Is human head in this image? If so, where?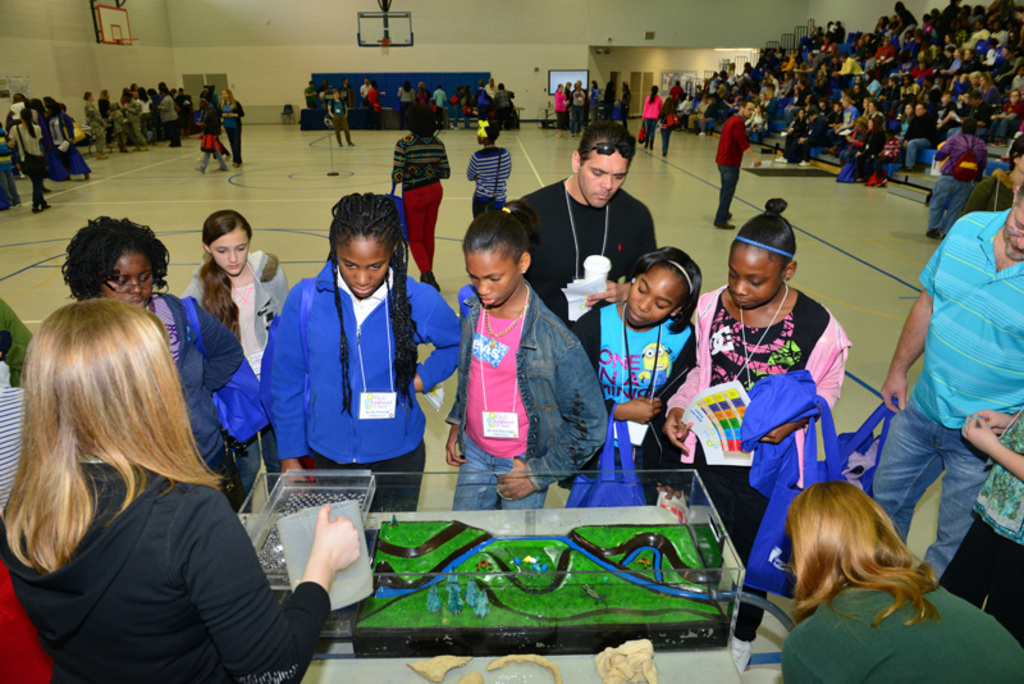
Yes, at x1=61 y1=218 x2=161 y2=310.
